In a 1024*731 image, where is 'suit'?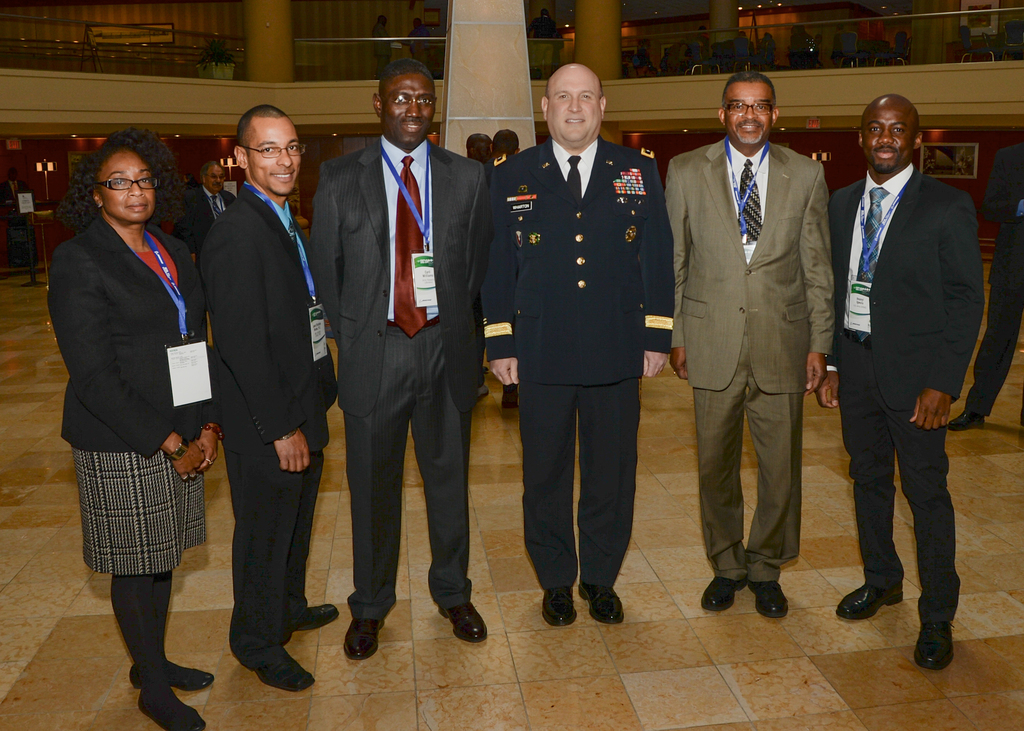
(827,161,980,633).
